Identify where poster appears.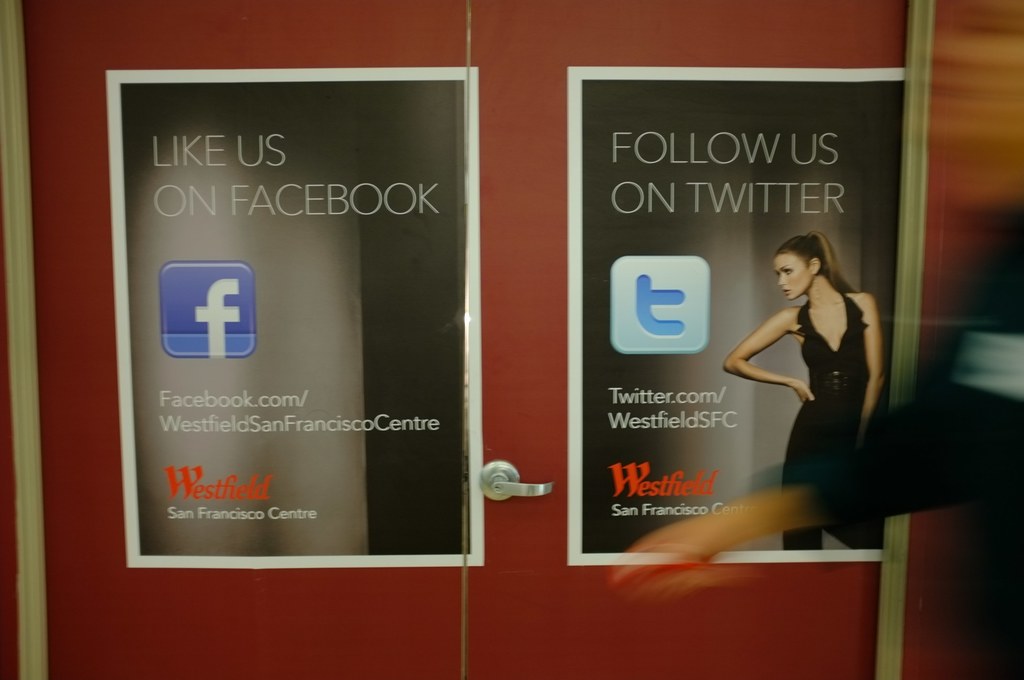
Appears at 106, 67, 486, 567.
